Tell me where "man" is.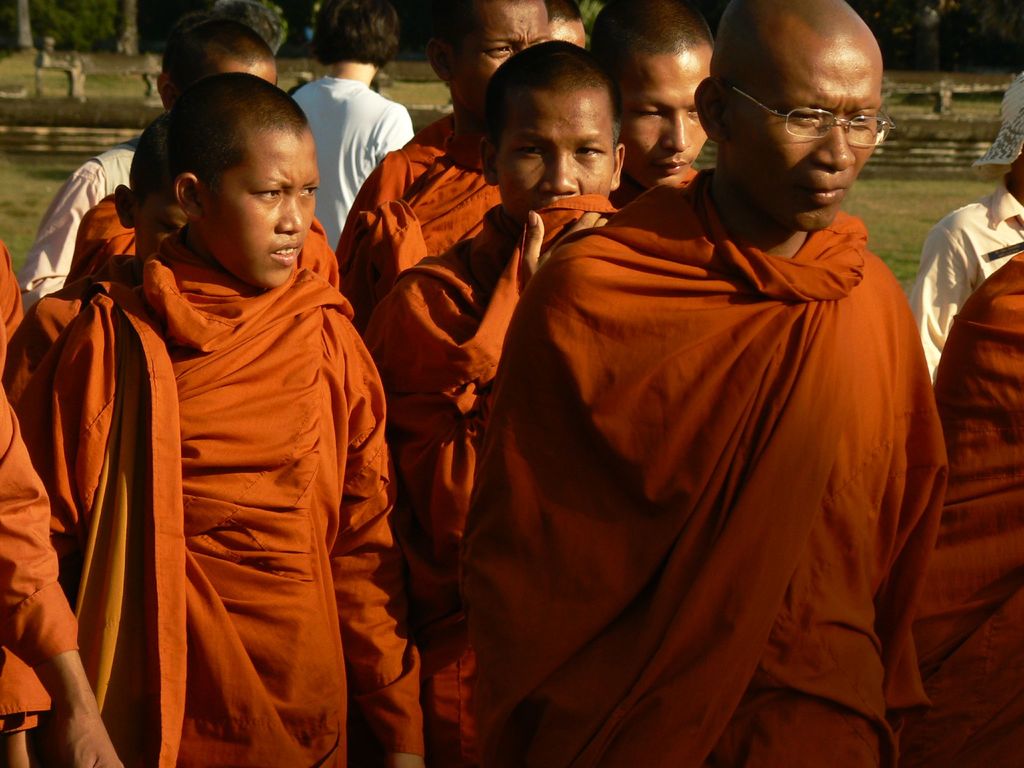
"man" is at <region>583, 0, 715, 204</region>.
